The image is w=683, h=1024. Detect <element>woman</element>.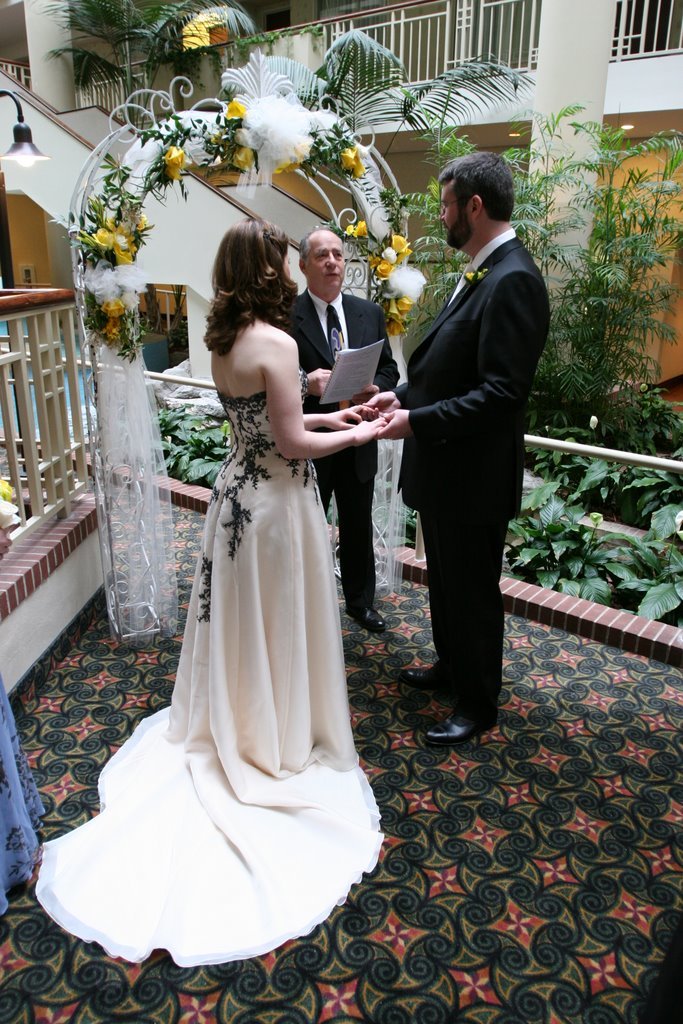
Detection: (134, 214, 385, 906).
